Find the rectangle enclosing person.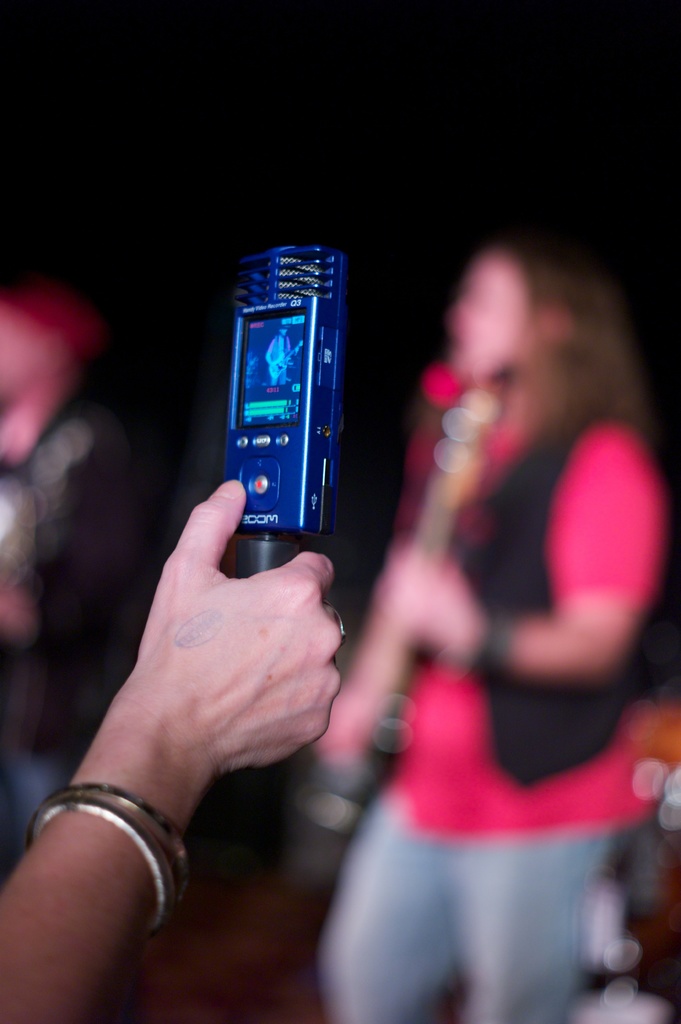
(0,480,347,1023).
